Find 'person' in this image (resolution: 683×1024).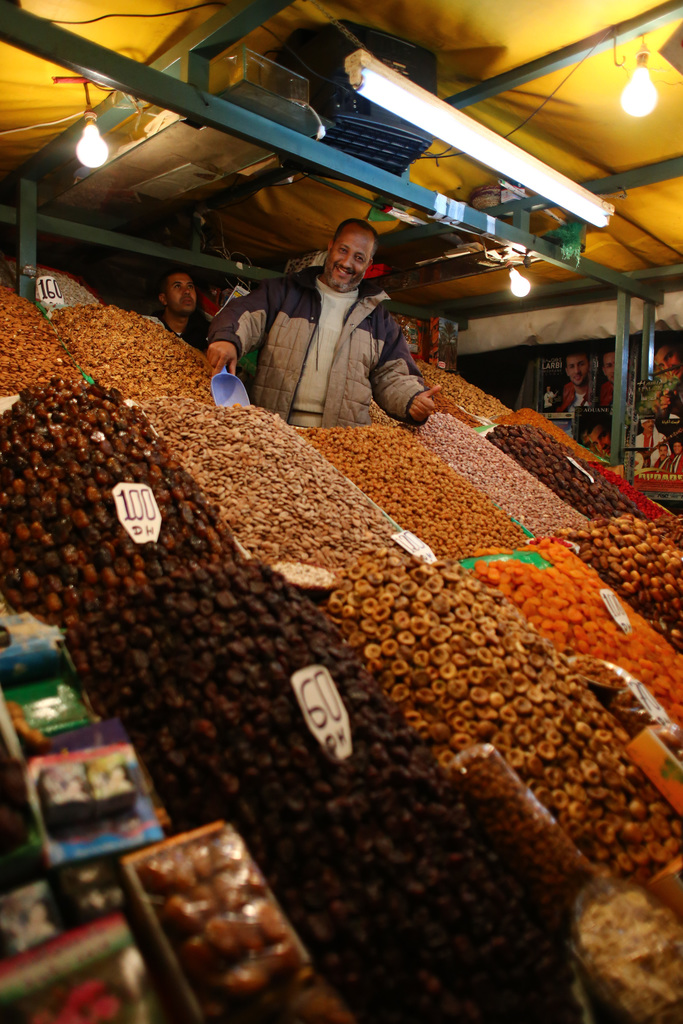
Rect(192, 218, 442, 431).
